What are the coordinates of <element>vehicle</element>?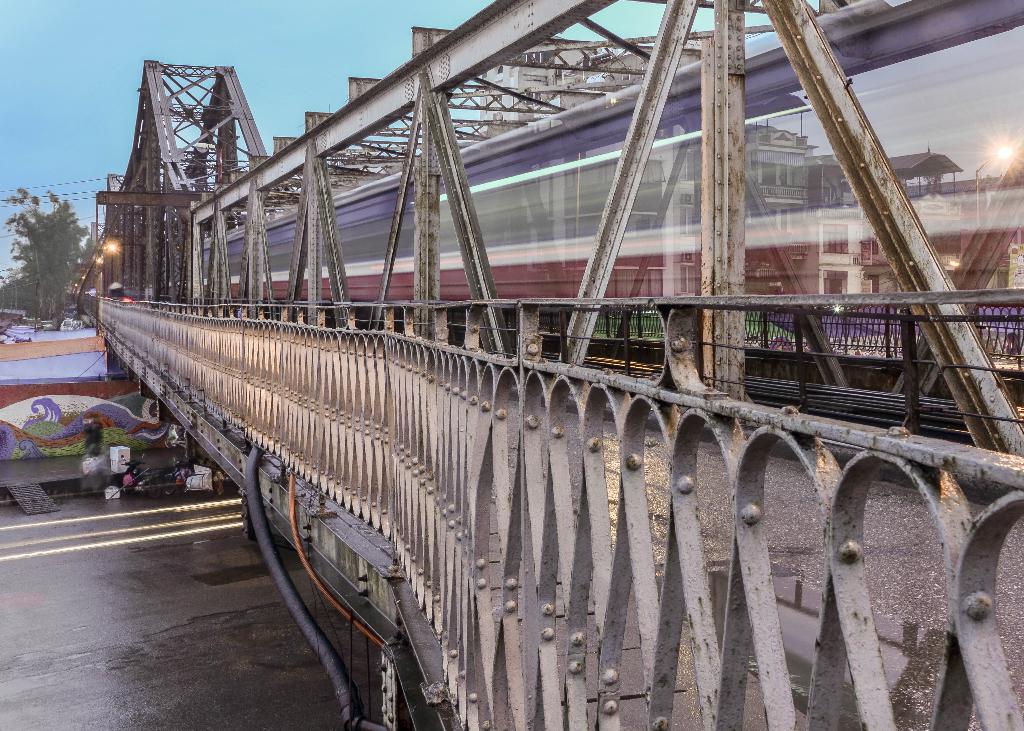
bbox=(164, 458, 219, 497).
